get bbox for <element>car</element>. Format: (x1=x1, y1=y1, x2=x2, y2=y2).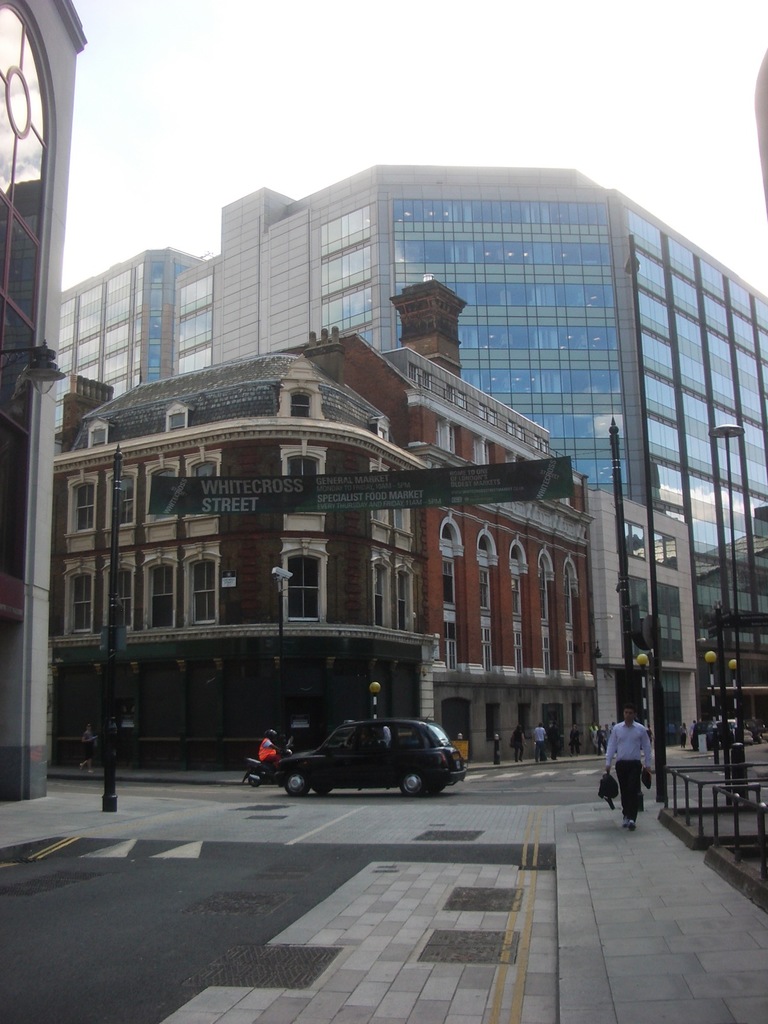
(x1=269, y1=717, x2=474, y2=794).
